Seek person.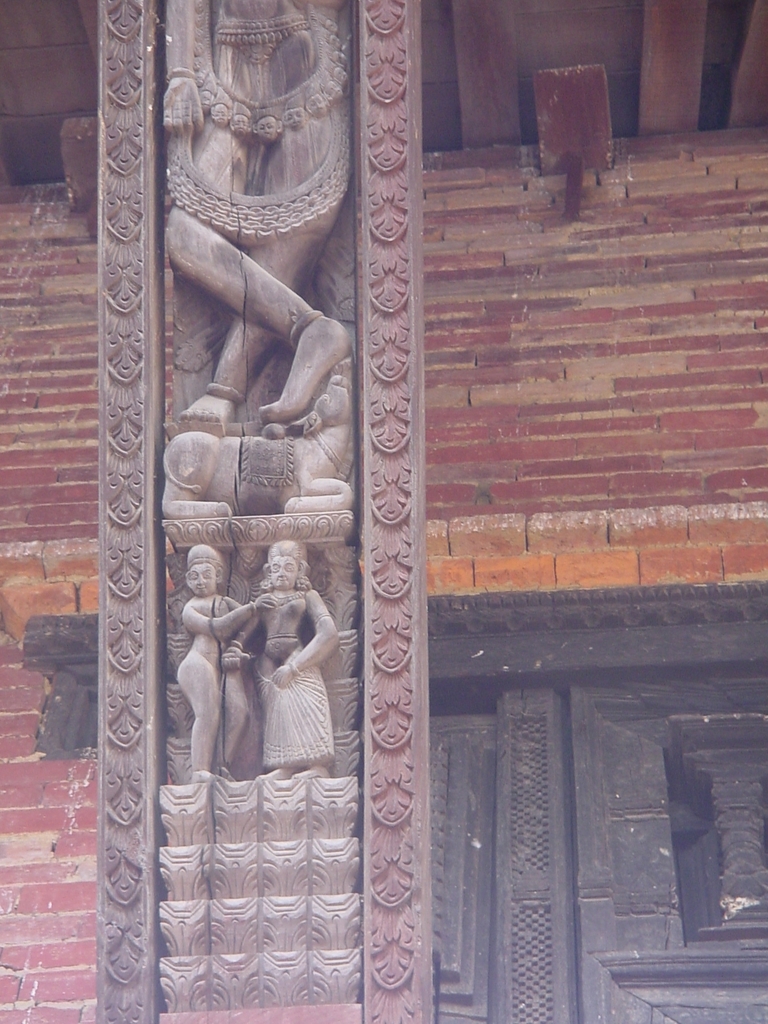
box(172, 540, 273, 792).
